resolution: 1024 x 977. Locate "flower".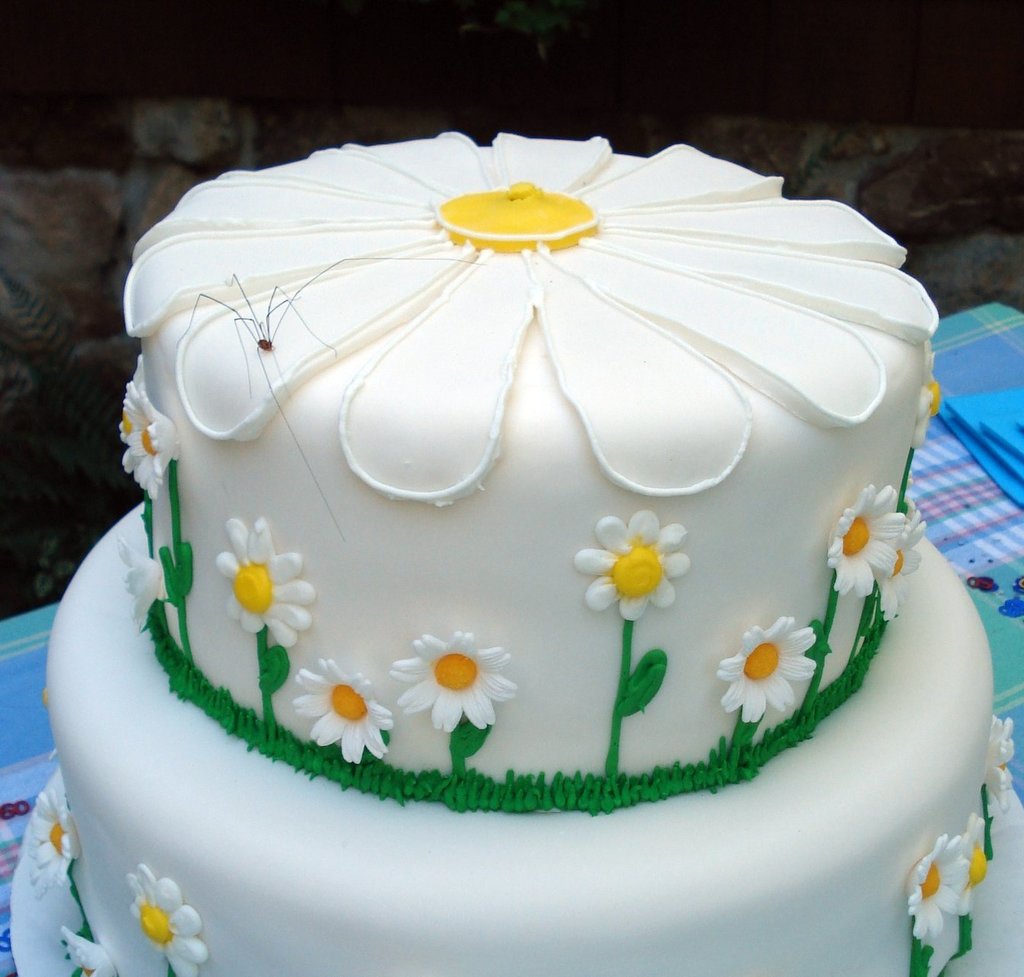
[x1=824, y1=481, x2=904, y2=595].
